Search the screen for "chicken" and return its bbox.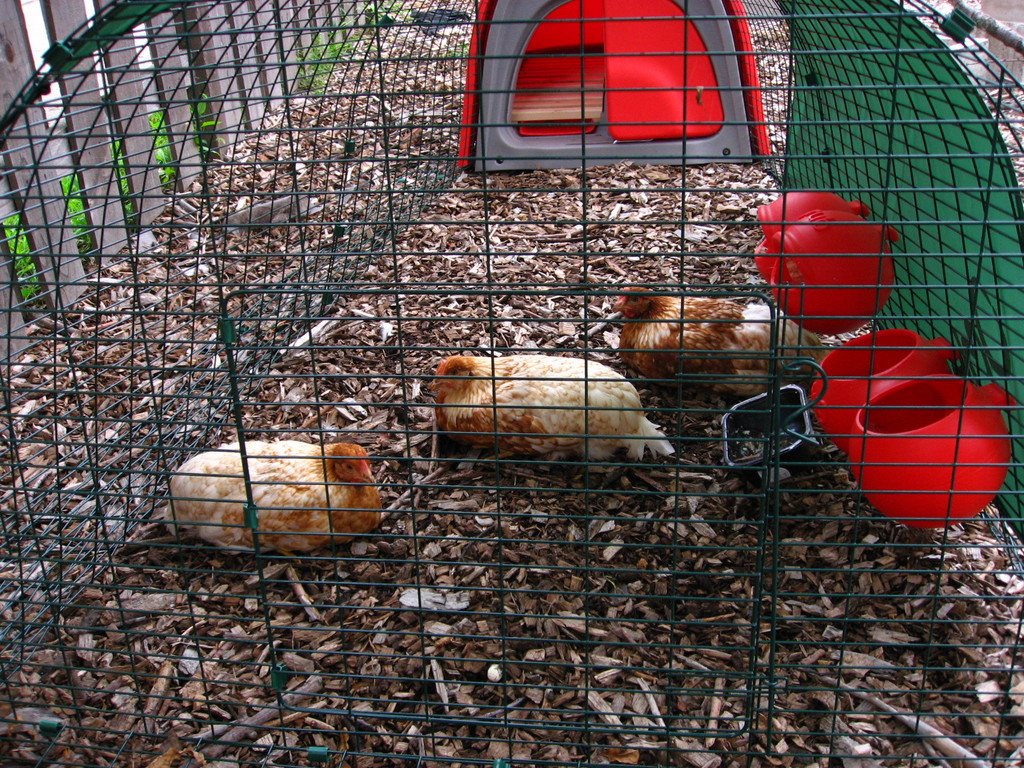
Found: {"left": 163, "top": 440, "right": 380, "bottom": 563}.
